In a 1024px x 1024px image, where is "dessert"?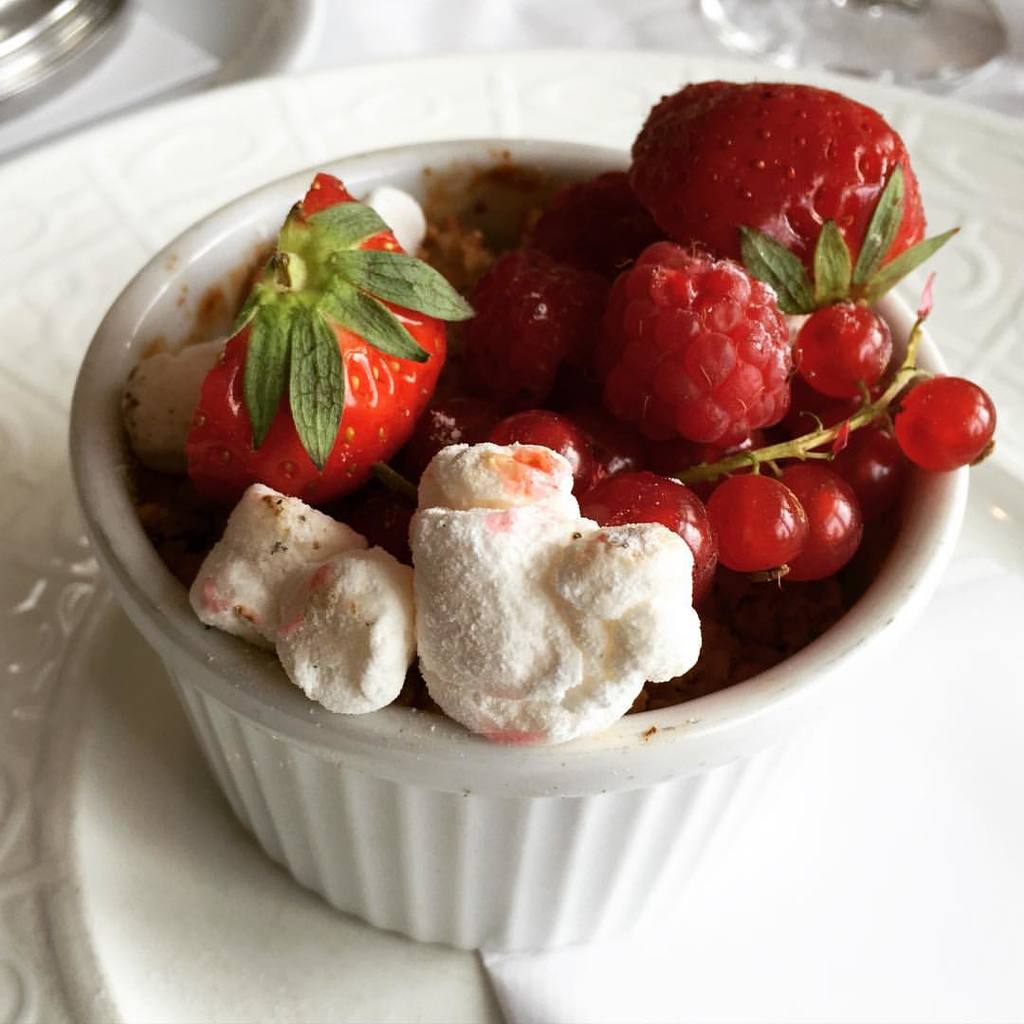
(395, 448, 707, 770).
